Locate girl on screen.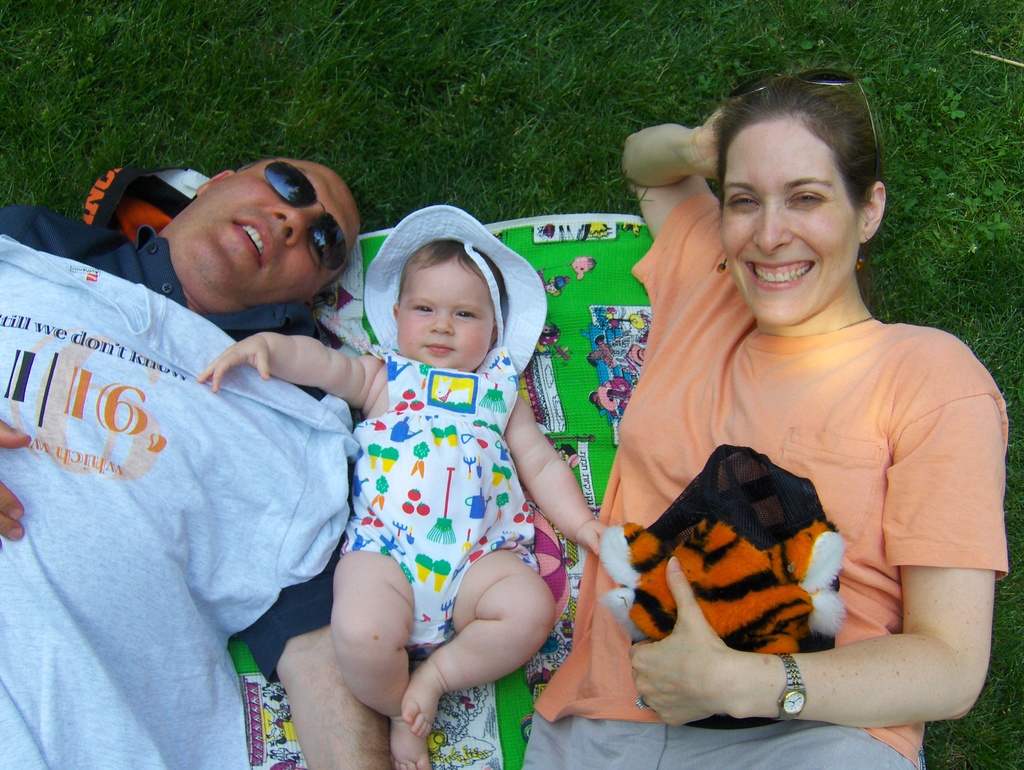
On screen at 193, 201, 623, 769.
